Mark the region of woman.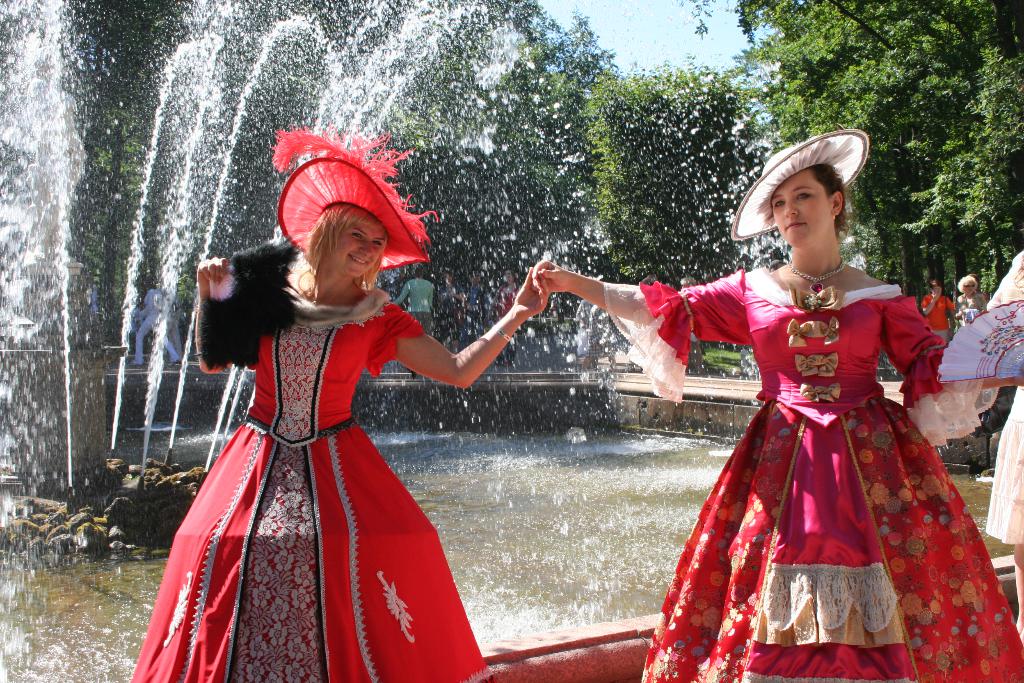
Region: BBox(131, 200, 550, 682).
